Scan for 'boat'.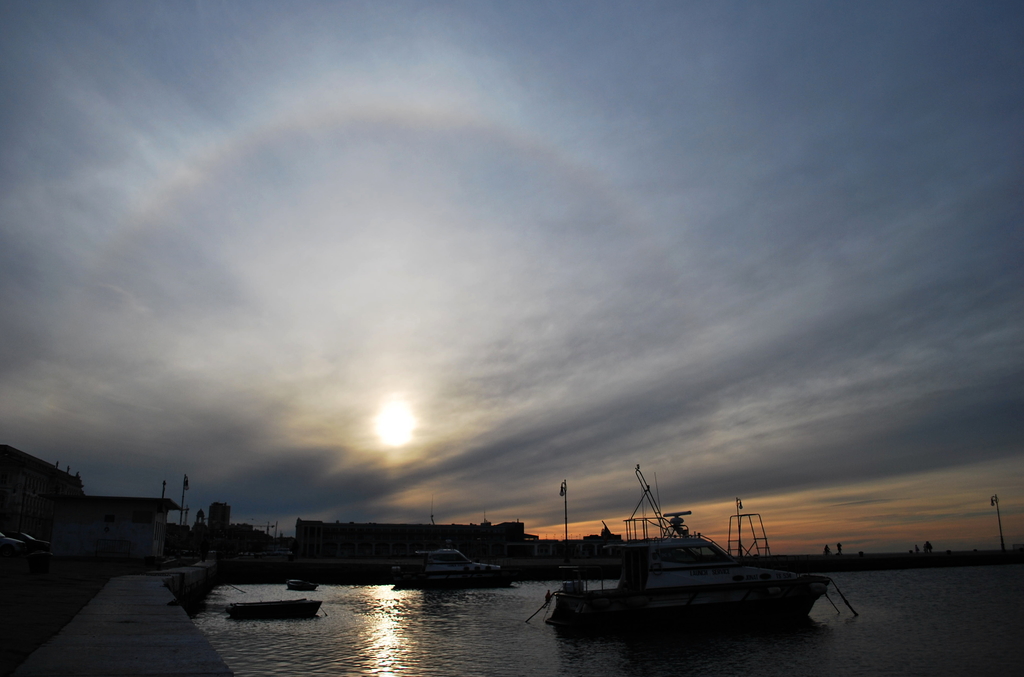
Scan result: 221:596:323:620.
